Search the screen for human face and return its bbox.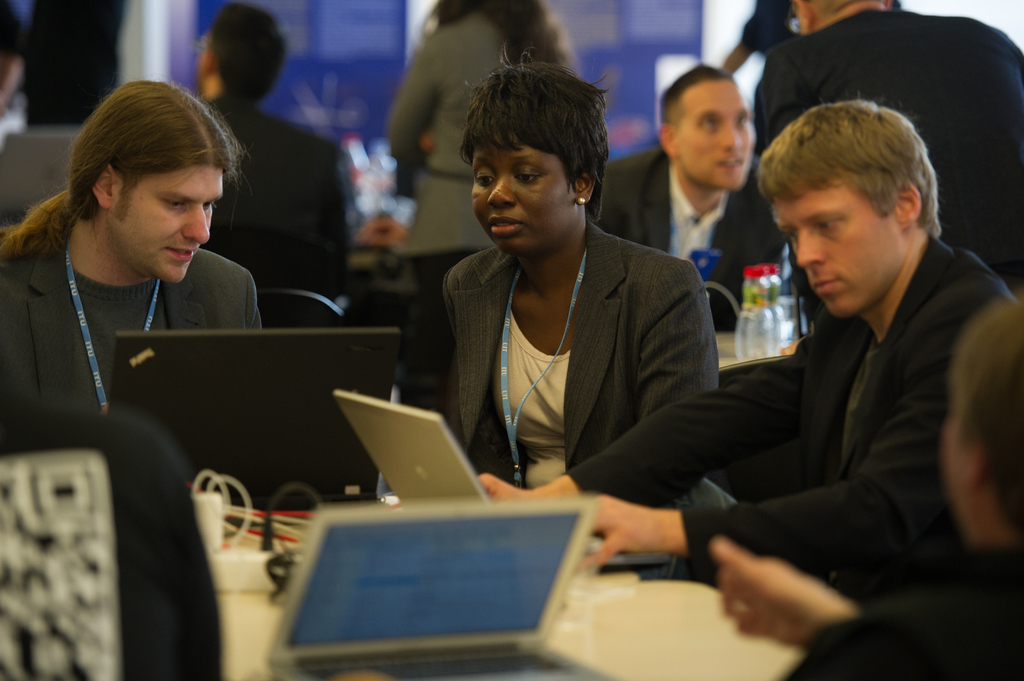
Found: bbox(471, 137, 572, 267).
